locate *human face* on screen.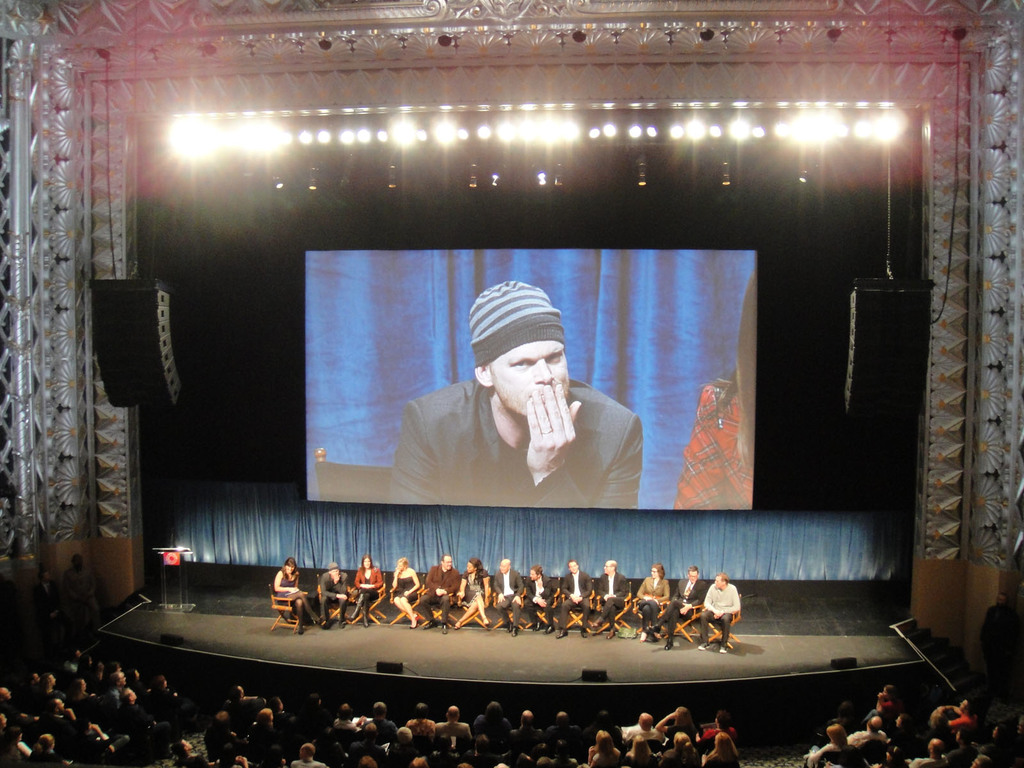
On screen at bbox(444, 557, 449, 567).
